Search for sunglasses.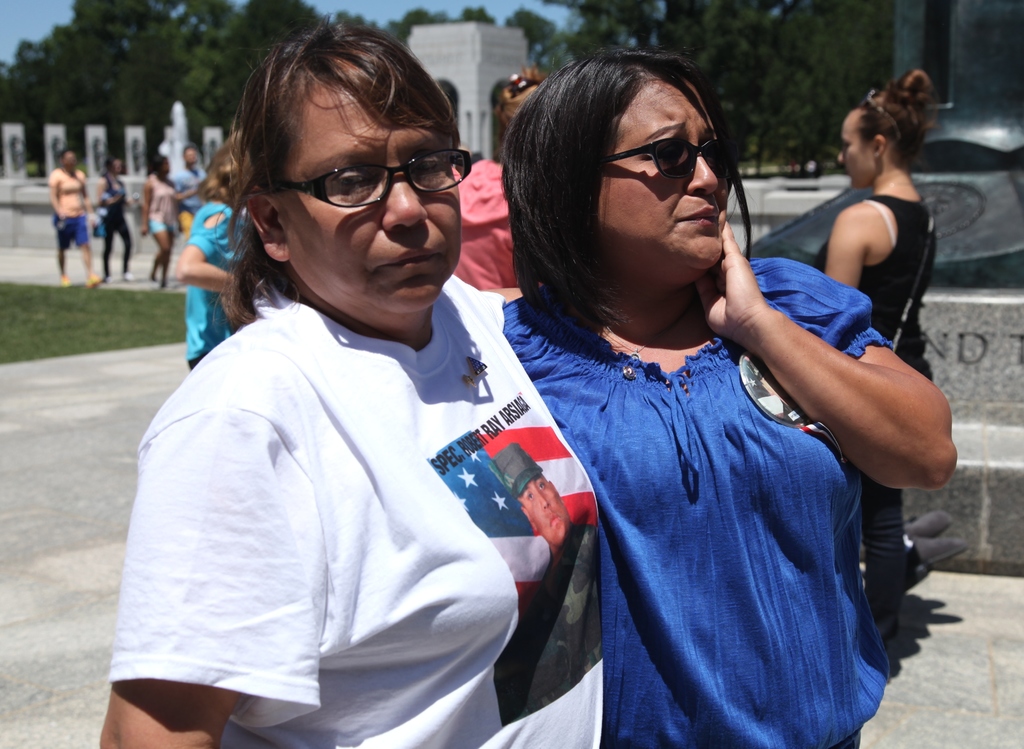
Found at rect(604, 138, 733, 182).
